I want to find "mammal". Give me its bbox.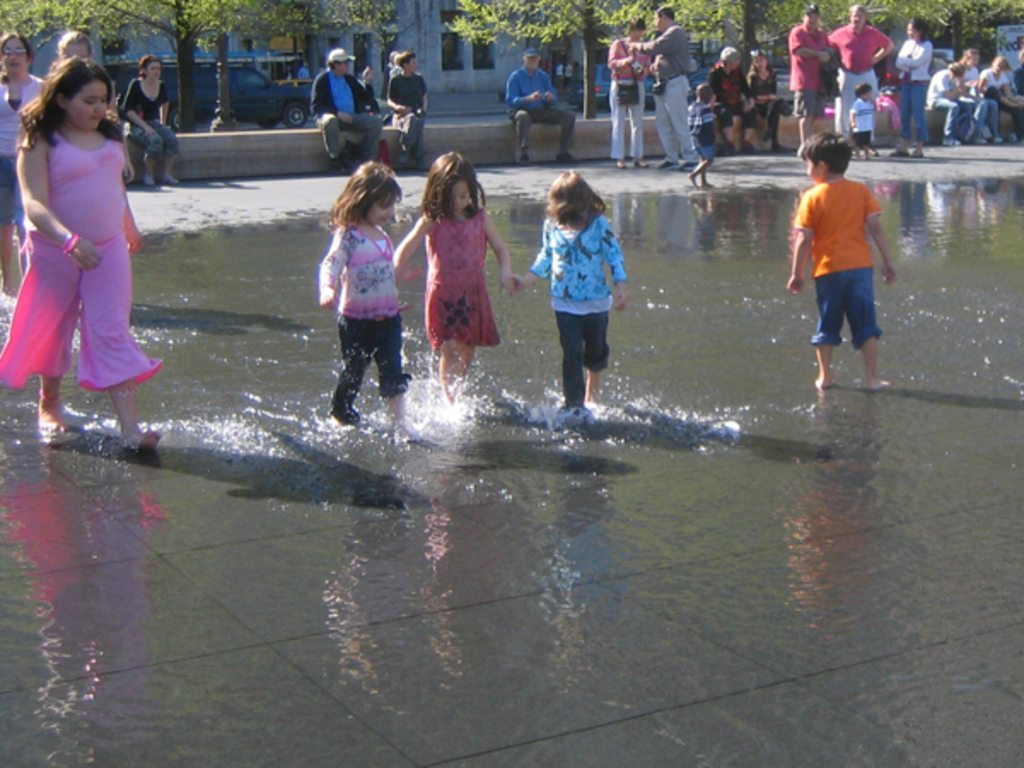
left=976, top=56, right=1022, bottom=143.
